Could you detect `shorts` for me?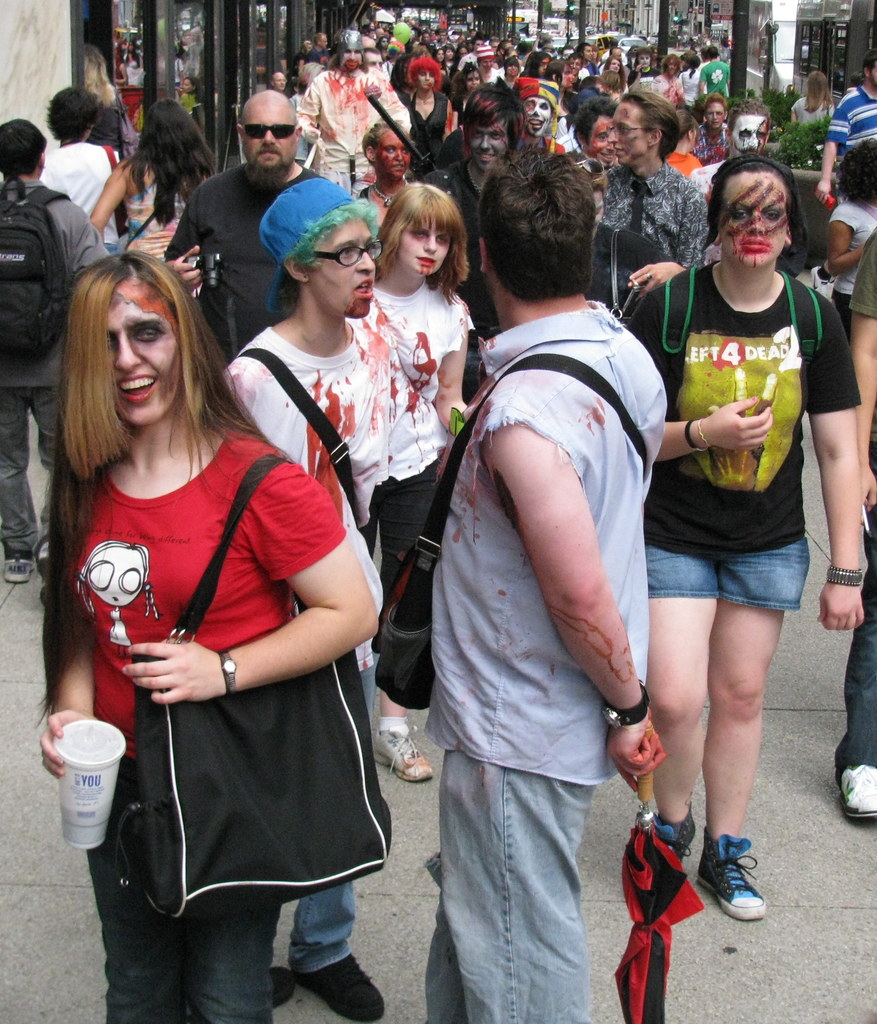
Detection result: 638 524 819 594.
